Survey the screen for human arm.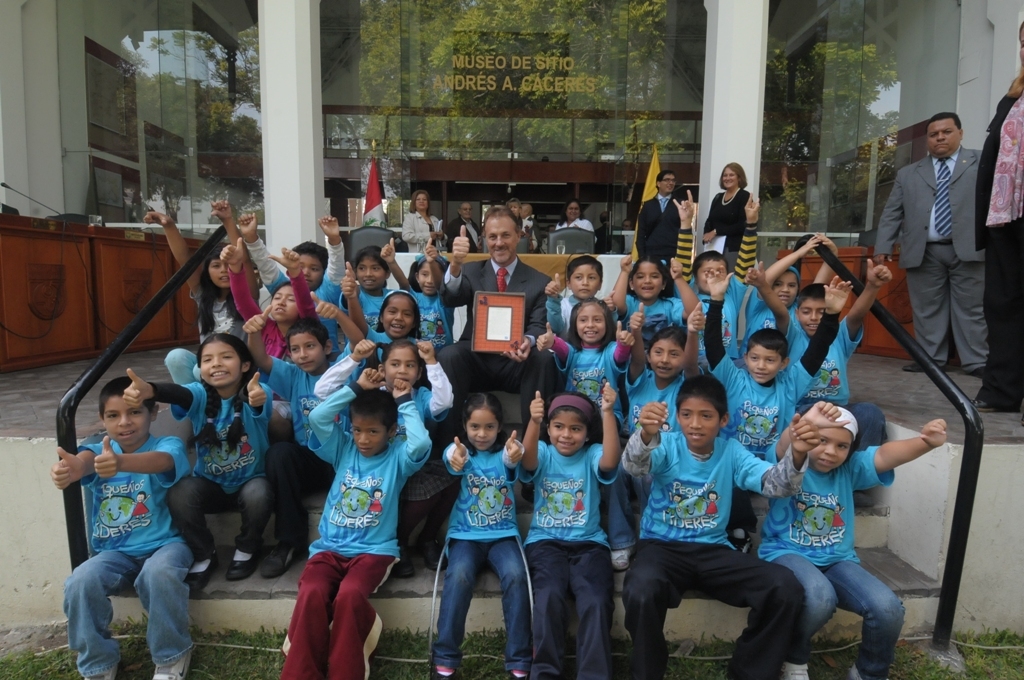
Survey found: select_region(124, 371, 209, 428).
